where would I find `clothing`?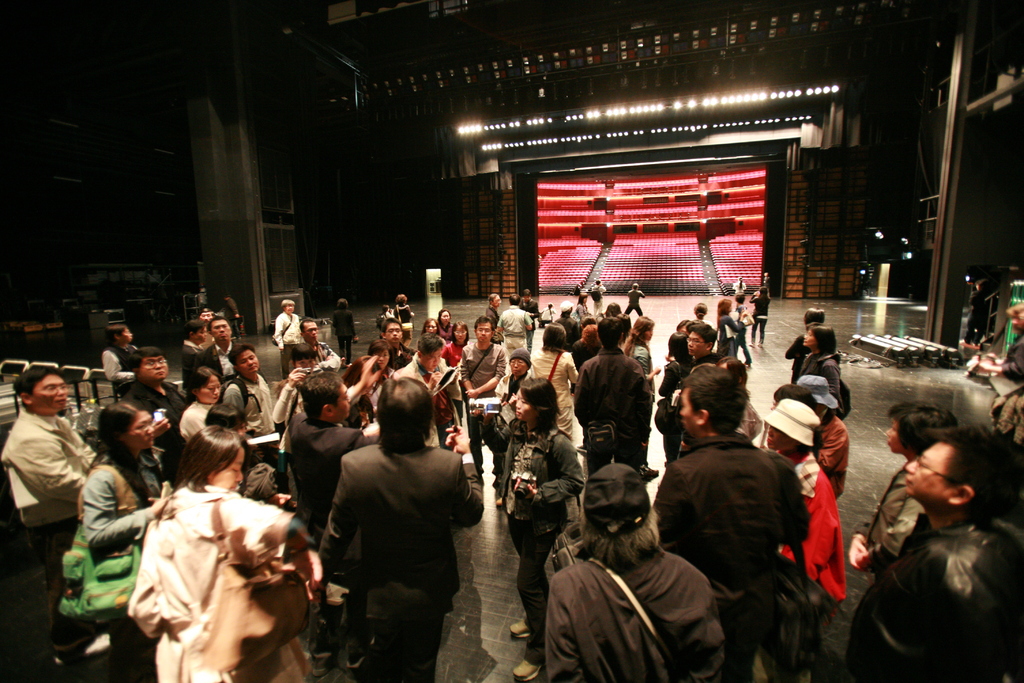
At left=394, top=303, right=412, bottom=347.
